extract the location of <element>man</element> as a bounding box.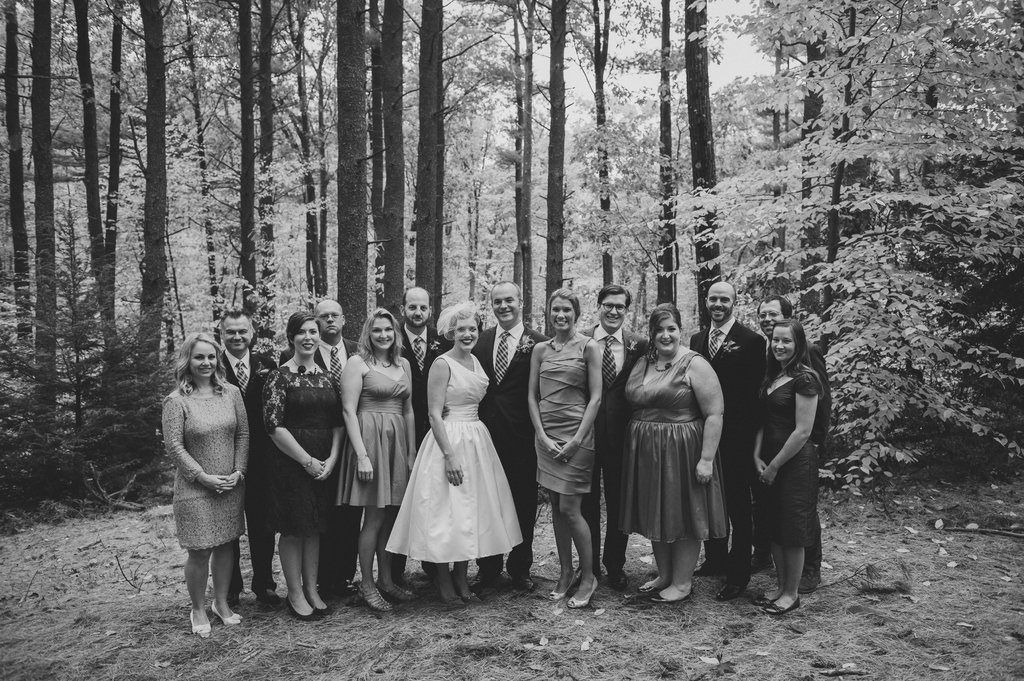
bbox=[209, 314, 273, 602].
